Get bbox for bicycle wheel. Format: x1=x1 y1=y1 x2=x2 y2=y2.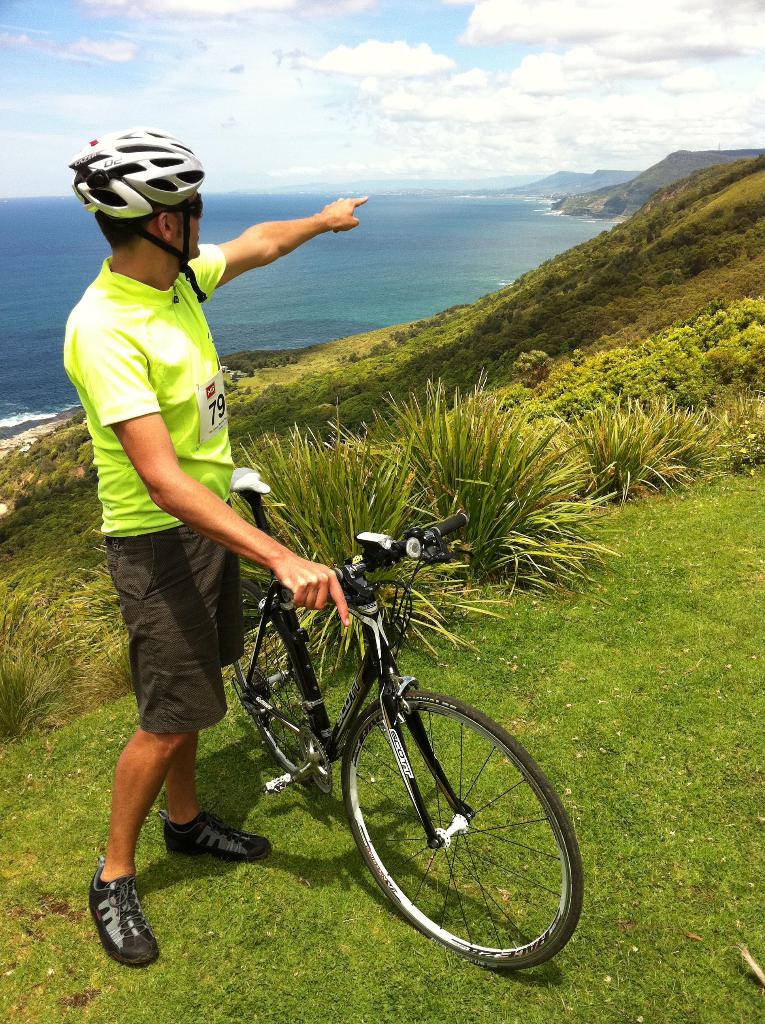
x1=232 y1=580 x2=307 y2=774.
